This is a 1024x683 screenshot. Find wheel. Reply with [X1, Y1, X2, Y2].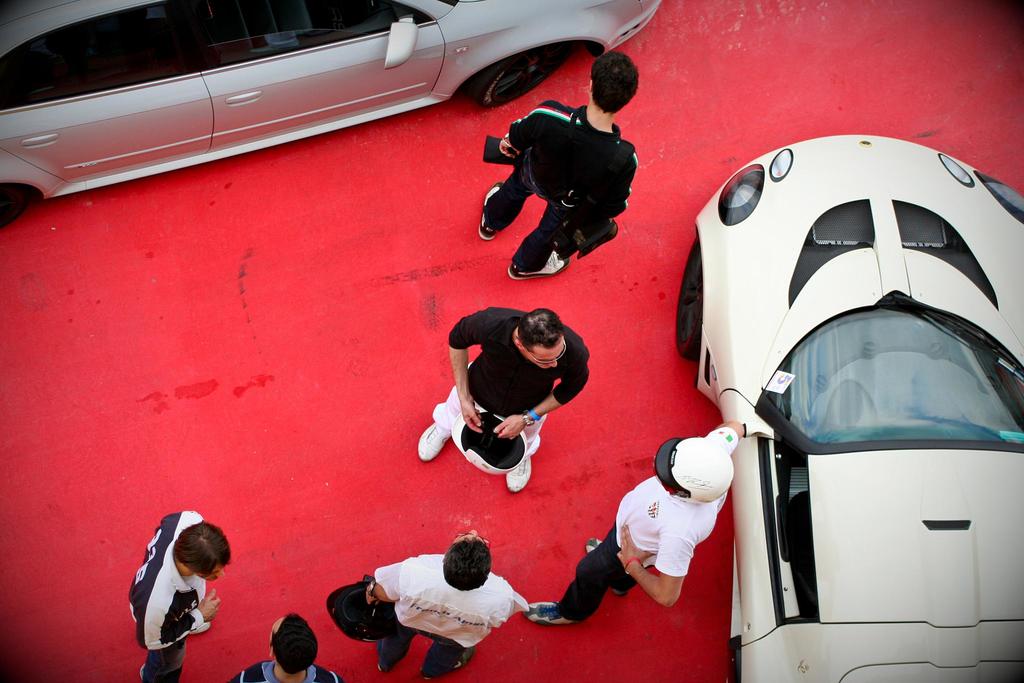
[671, 237, 705, 362].
